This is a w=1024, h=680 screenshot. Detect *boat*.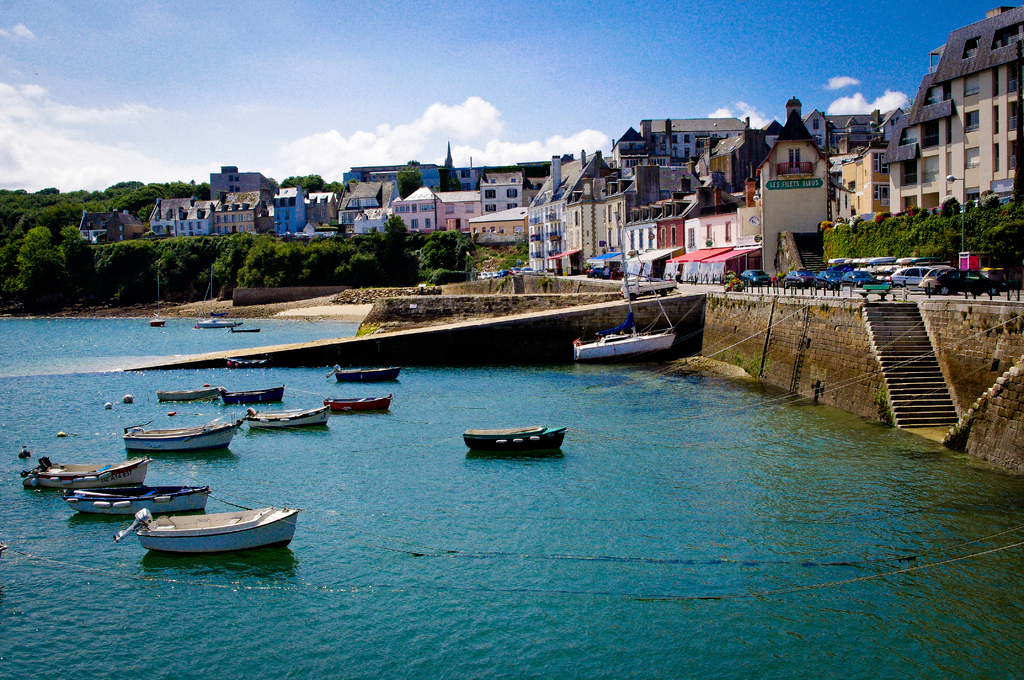
locate(573, 212, 680, 365).
